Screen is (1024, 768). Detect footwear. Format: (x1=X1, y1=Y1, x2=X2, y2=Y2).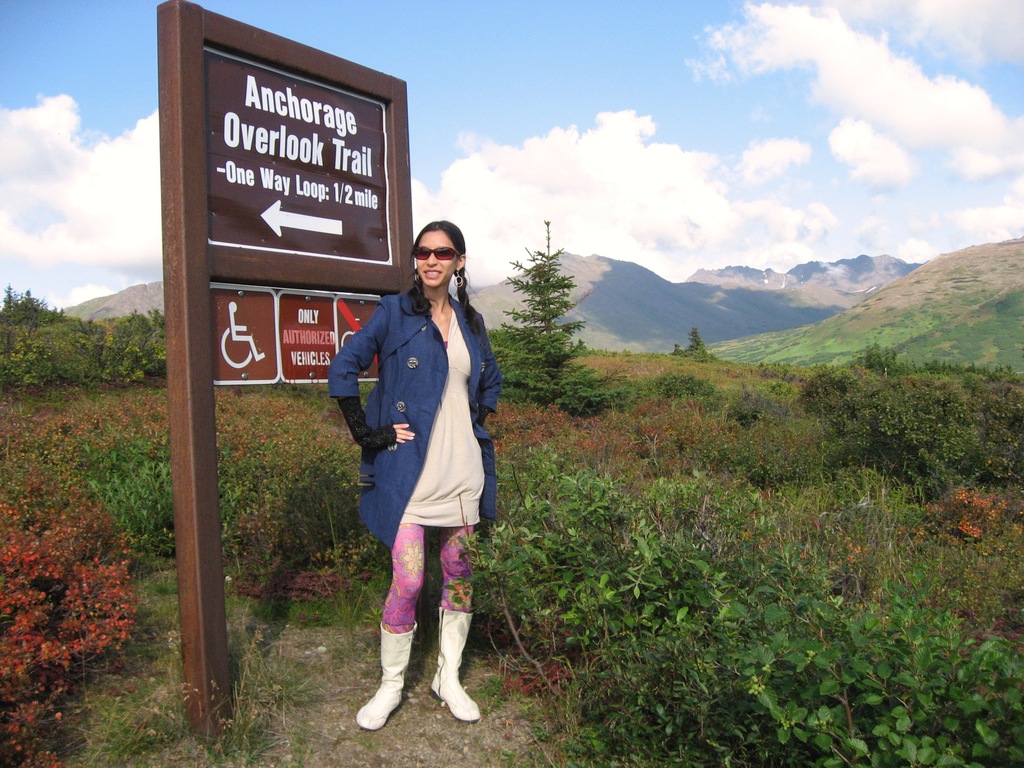
(x1=431, y1=605, x2=477, y2=723).
